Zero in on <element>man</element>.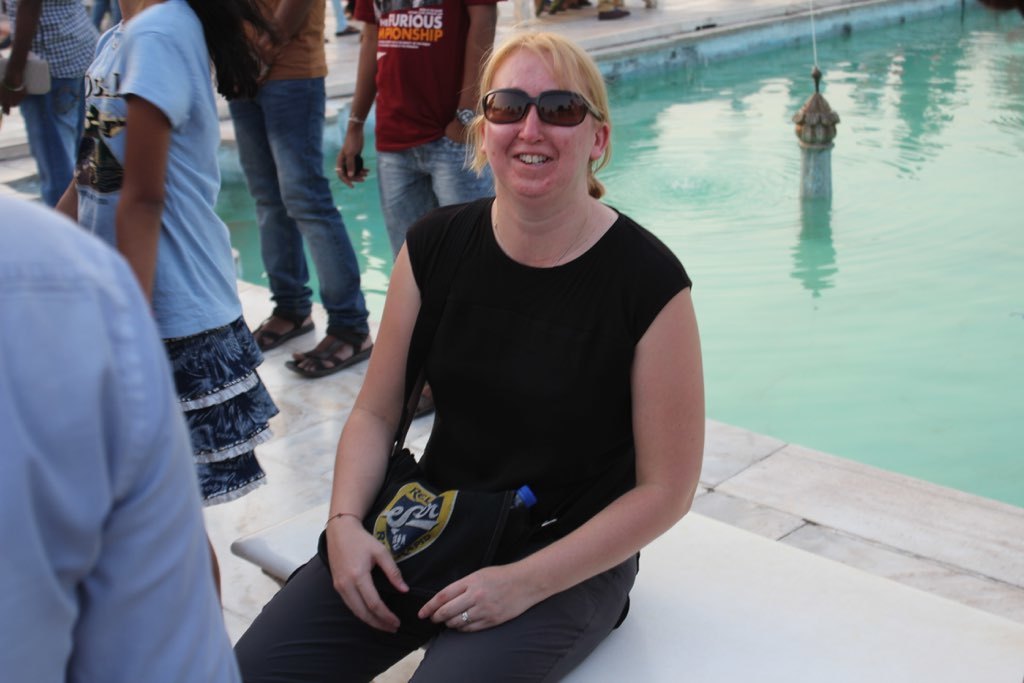
Zeroed in: bbox(0, 176, 248, 682).
